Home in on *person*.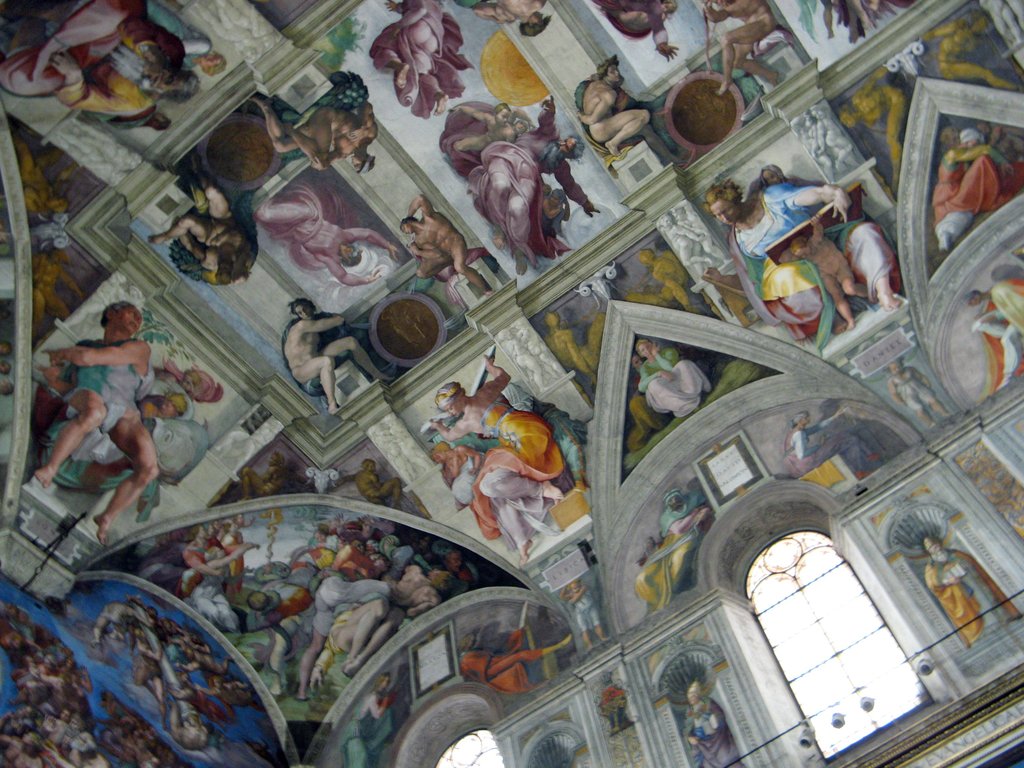
Homed in at pyautogui.locateOnScreen(413, 353, 586, 544).
